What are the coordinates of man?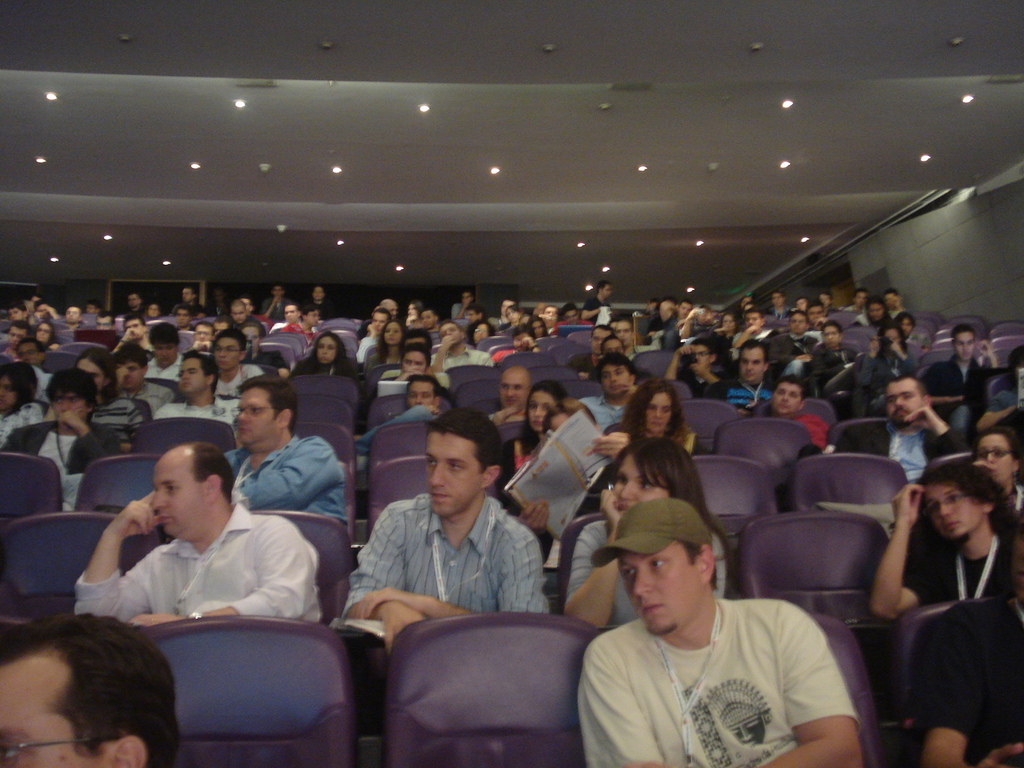
x1=223 y1=373 x2=346 y2=525.
